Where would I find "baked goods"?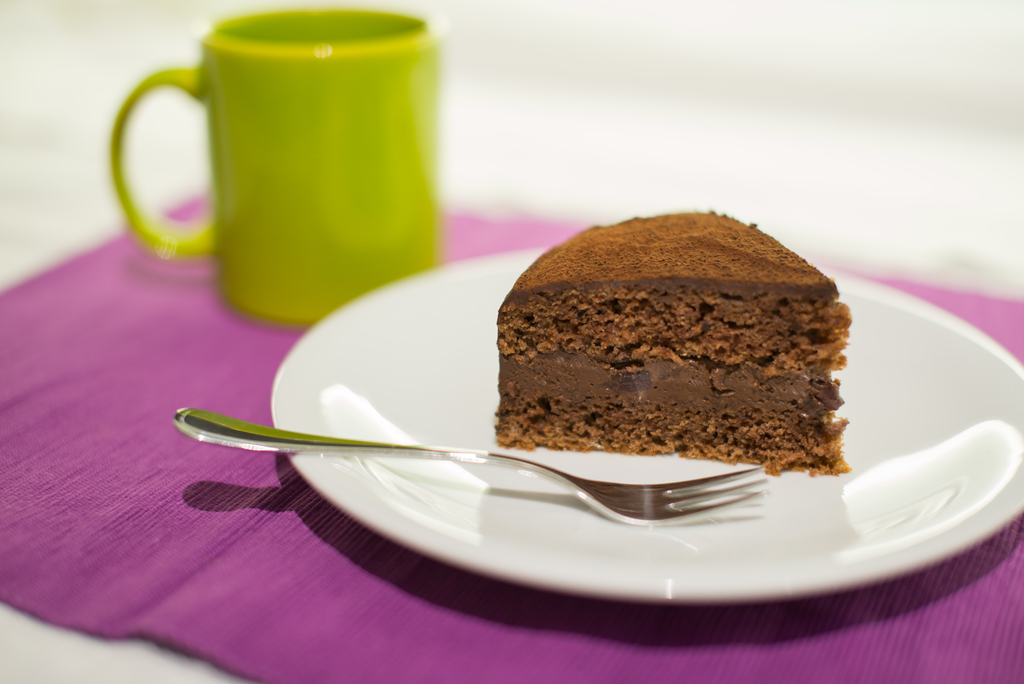
At Rect(488, 212, 868, 488).
